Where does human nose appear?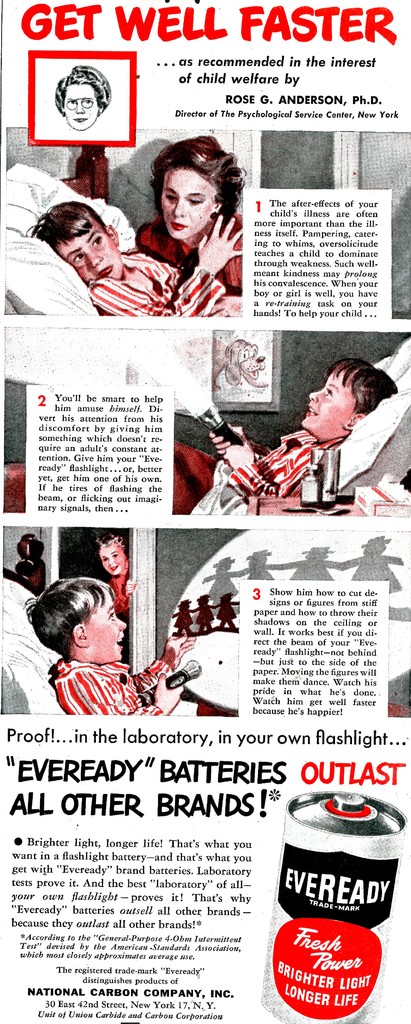
Appears at {"left": 171, "top": 196, "right": 183, "bottom": 215}.
